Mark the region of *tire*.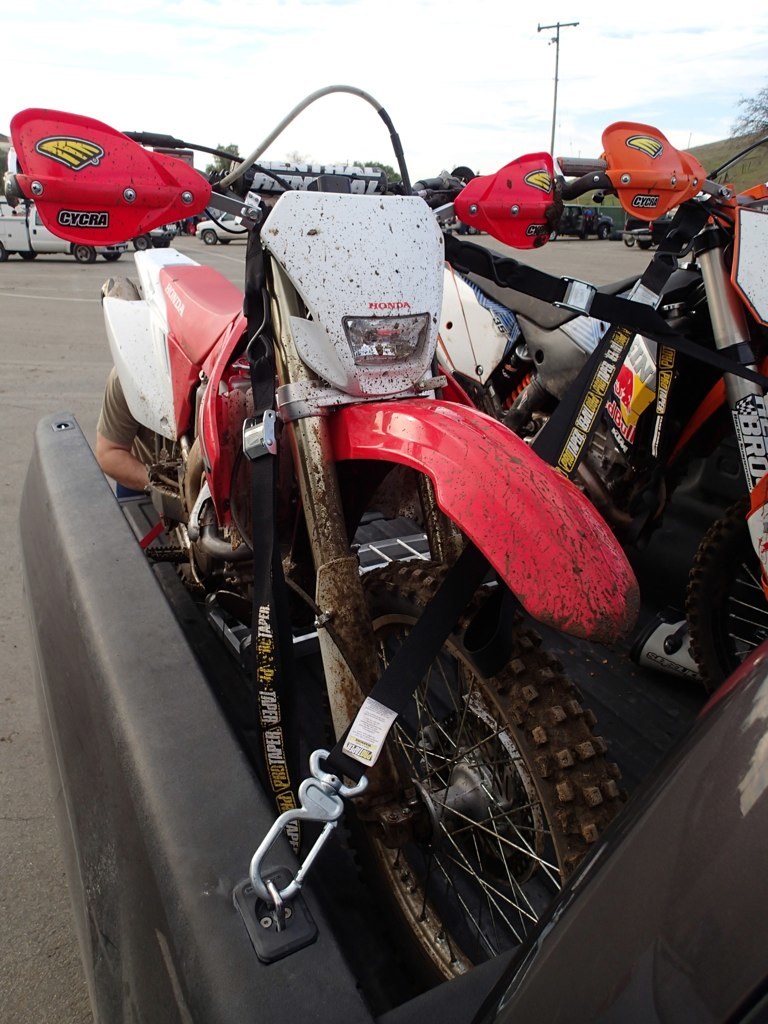
Region: crop(220, 238, 231, 250).
